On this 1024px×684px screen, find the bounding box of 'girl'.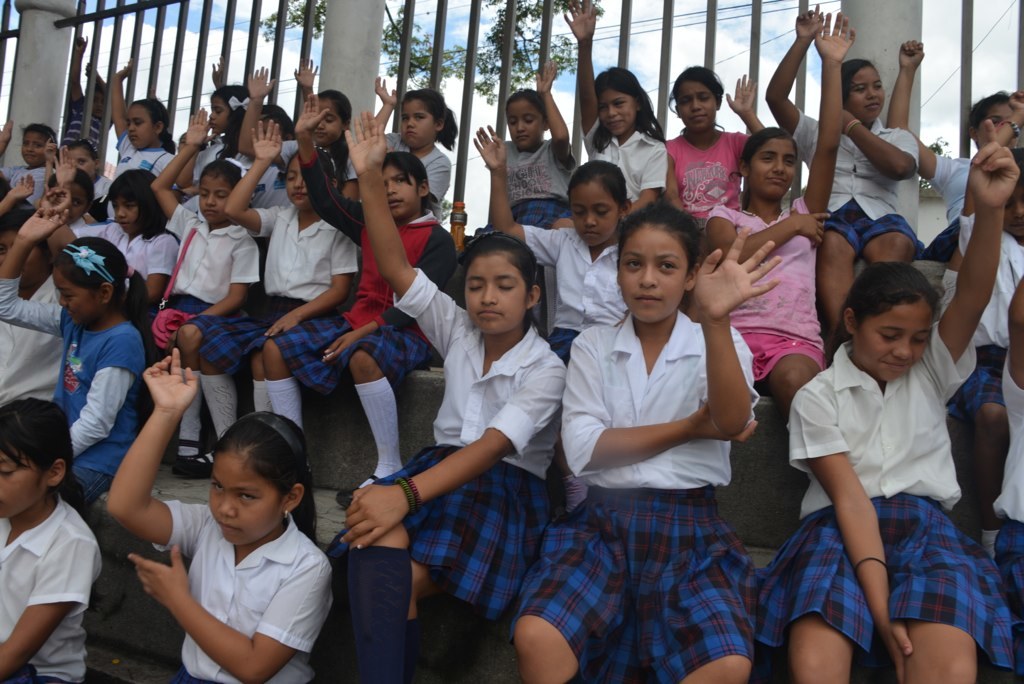
Bounding box: Rect(560, 0, 668, 216).
